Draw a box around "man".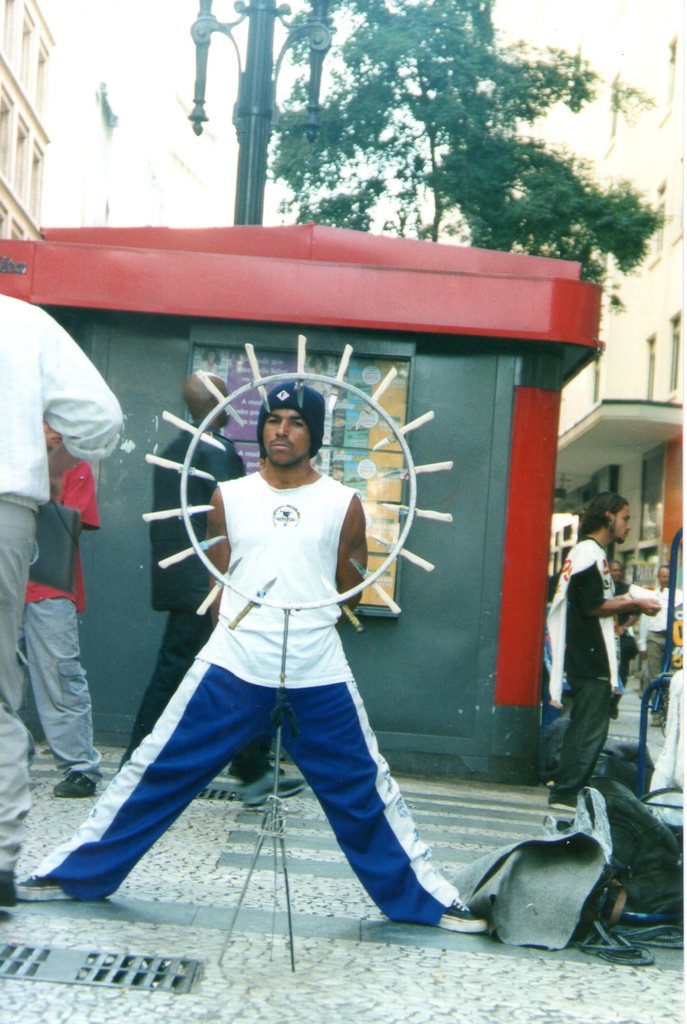
(0, 286, 125, 911).
